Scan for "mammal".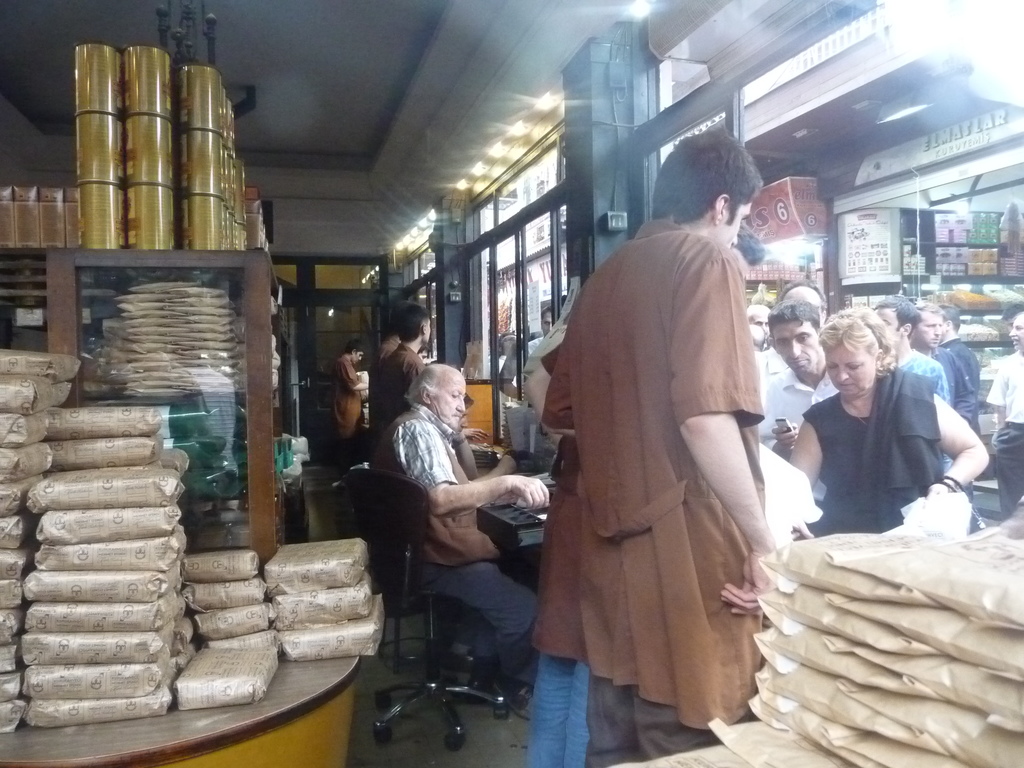
Scan result: box(374, 300, 431, 433).
